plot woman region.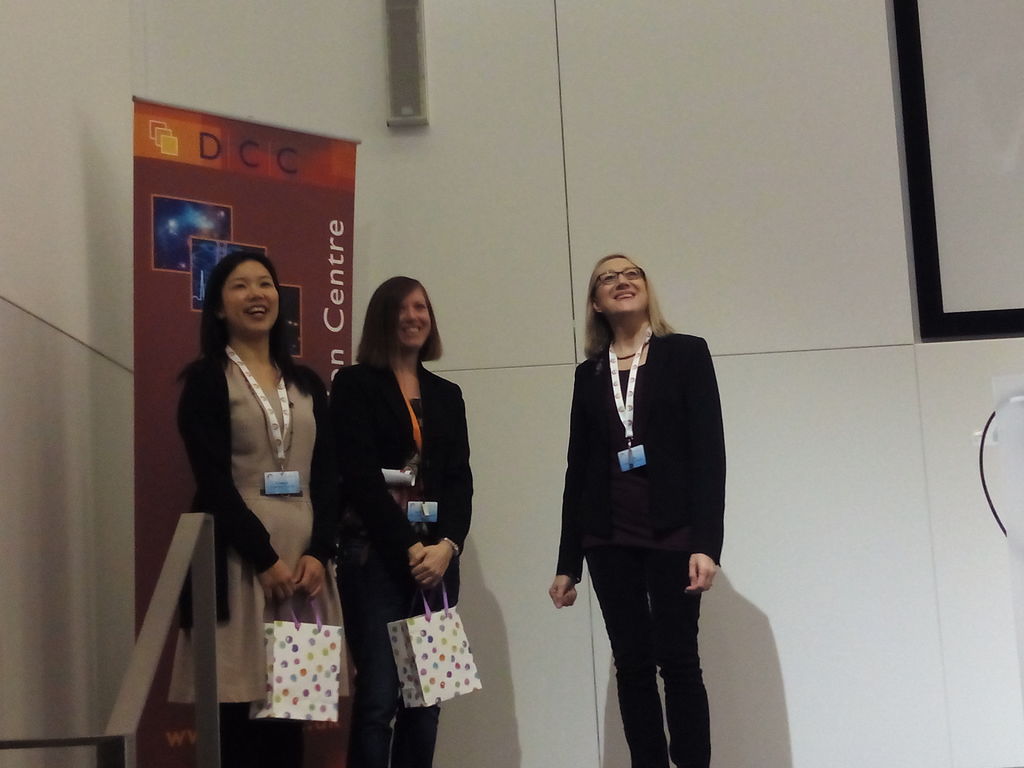
Plotted at bbox=[545, 254, 726, 767].
